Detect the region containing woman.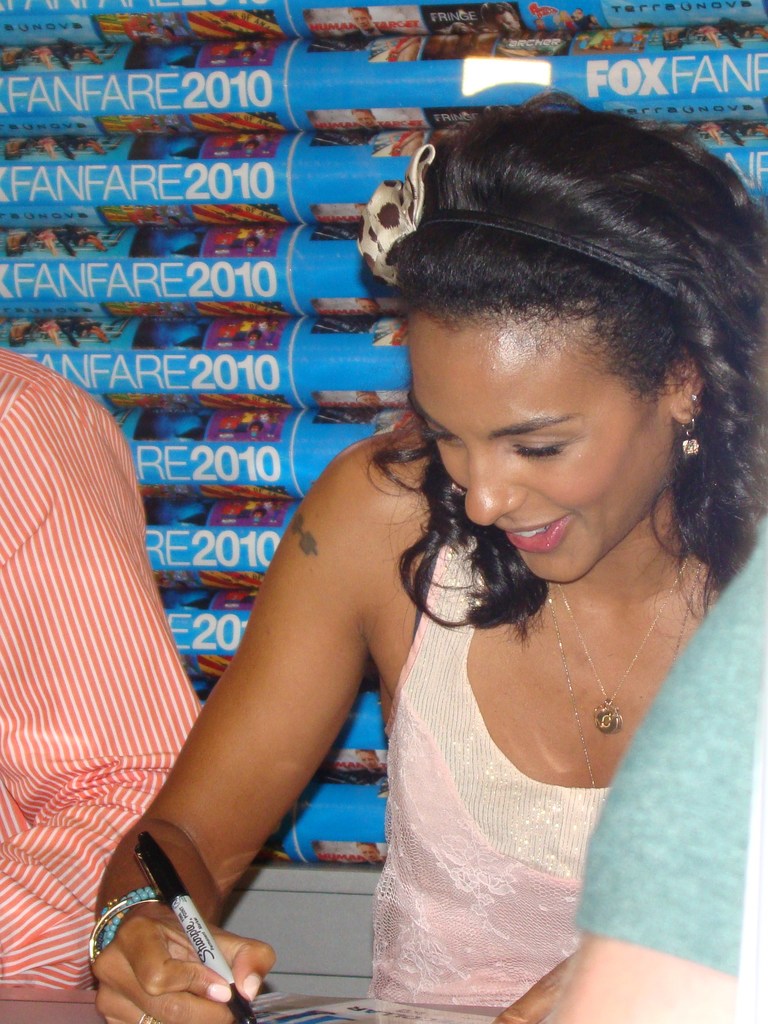
bbox=[148, 130, 749, 995].
